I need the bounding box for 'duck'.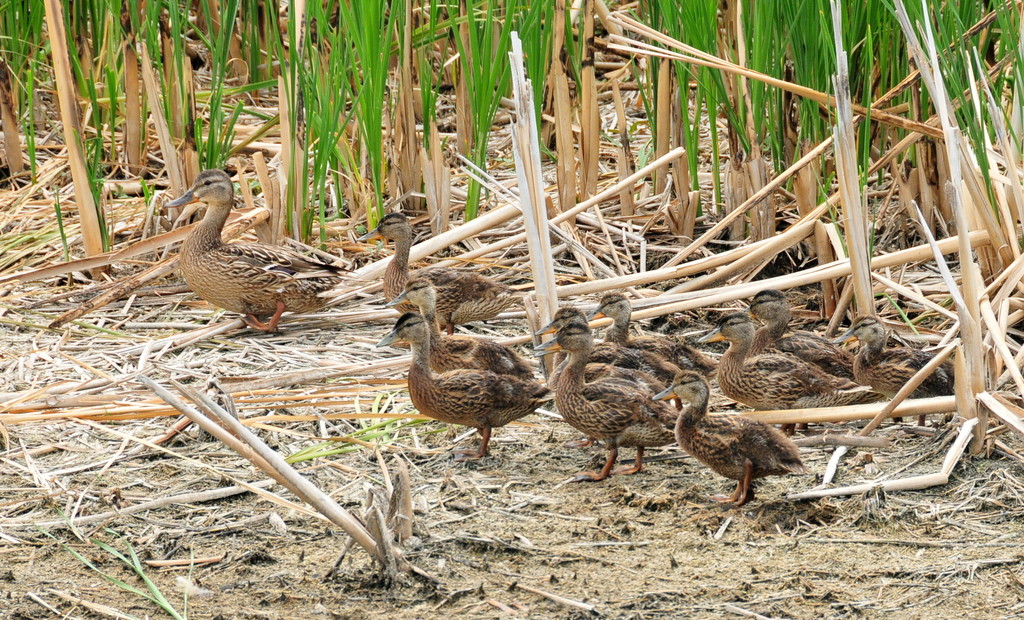
Here it is: 372,314,551,456.
